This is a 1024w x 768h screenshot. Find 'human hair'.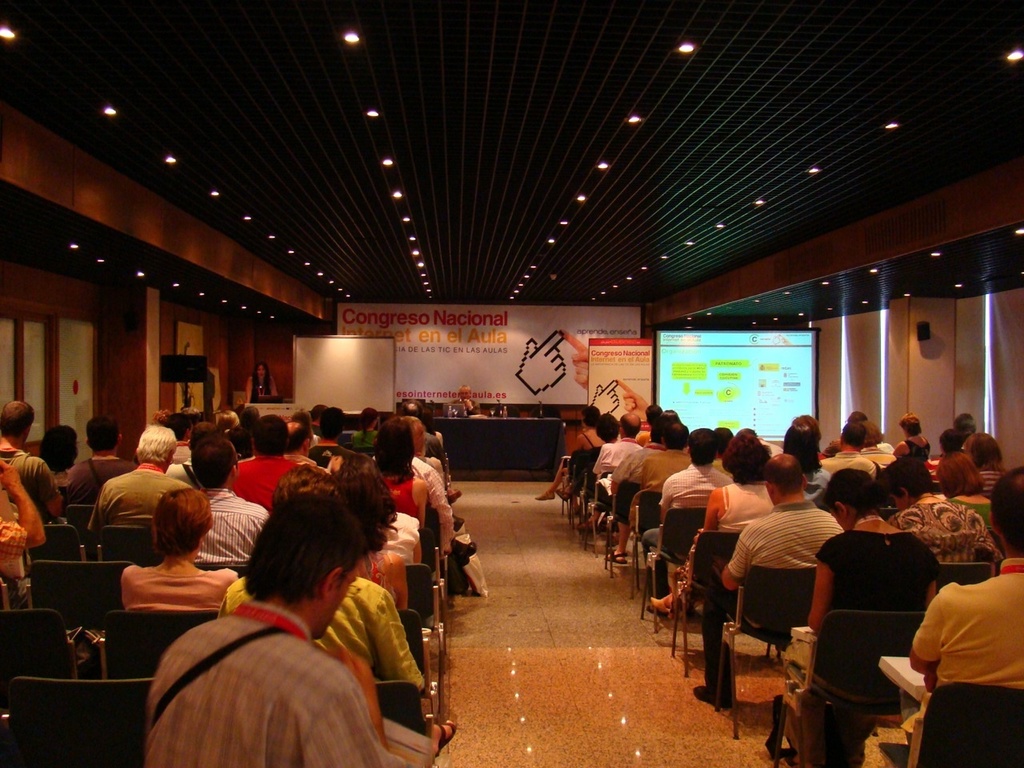
Bounding box: left=662, top=421, right=686, bottom=453.
